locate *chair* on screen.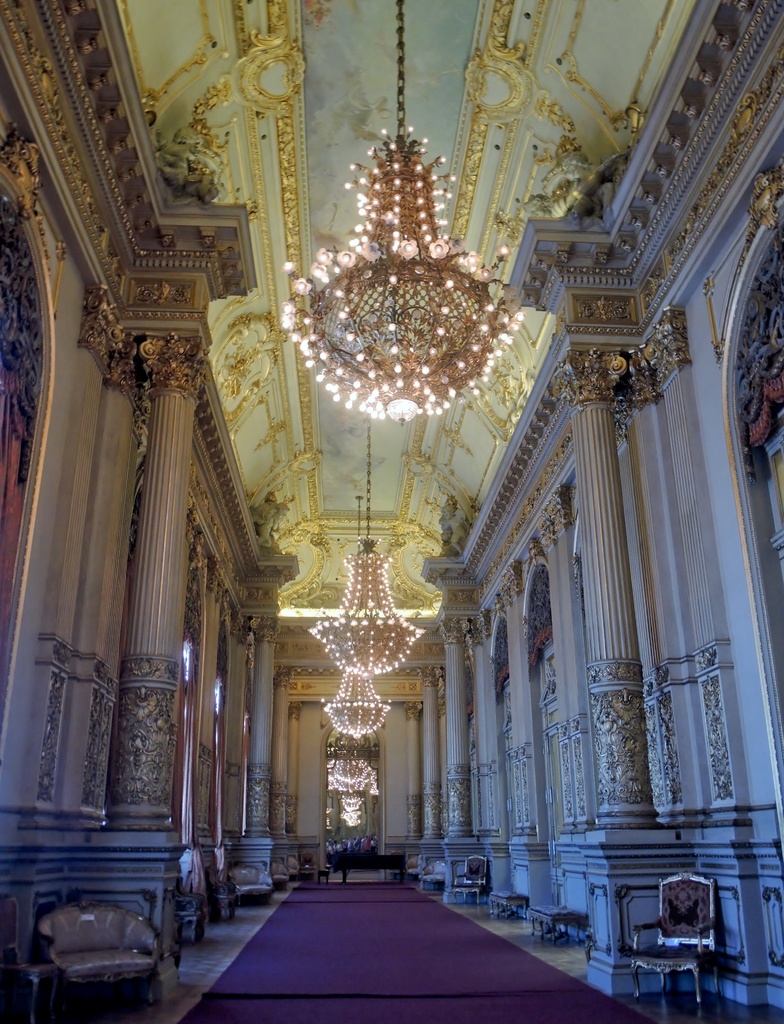
On screen at 286:858:297:884.
